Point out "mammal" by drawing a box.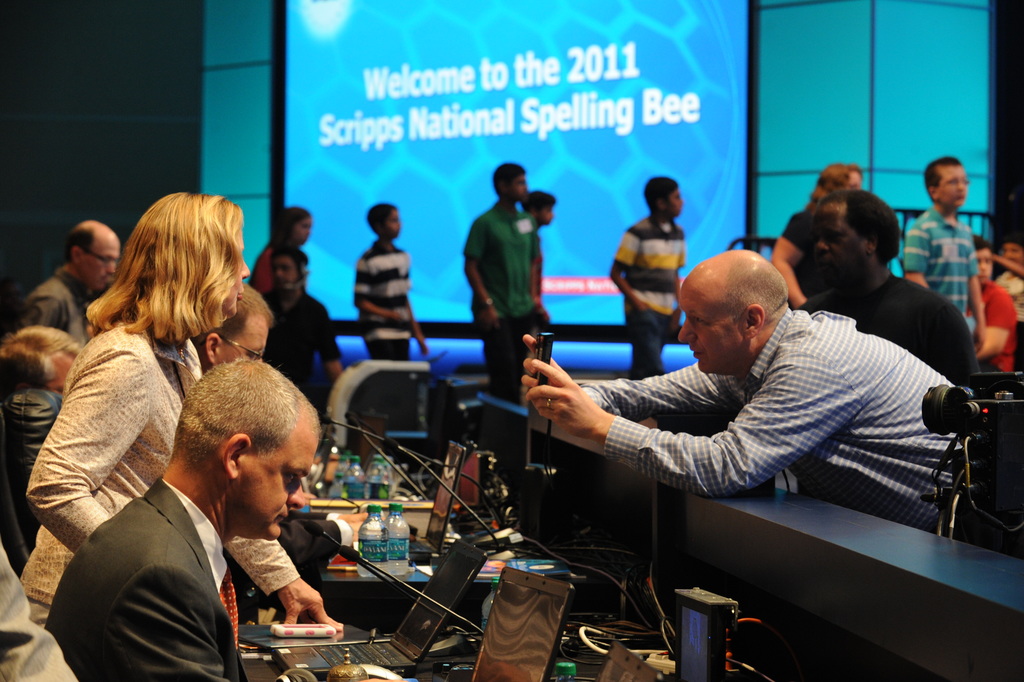
[893, 158, 980, 312].
